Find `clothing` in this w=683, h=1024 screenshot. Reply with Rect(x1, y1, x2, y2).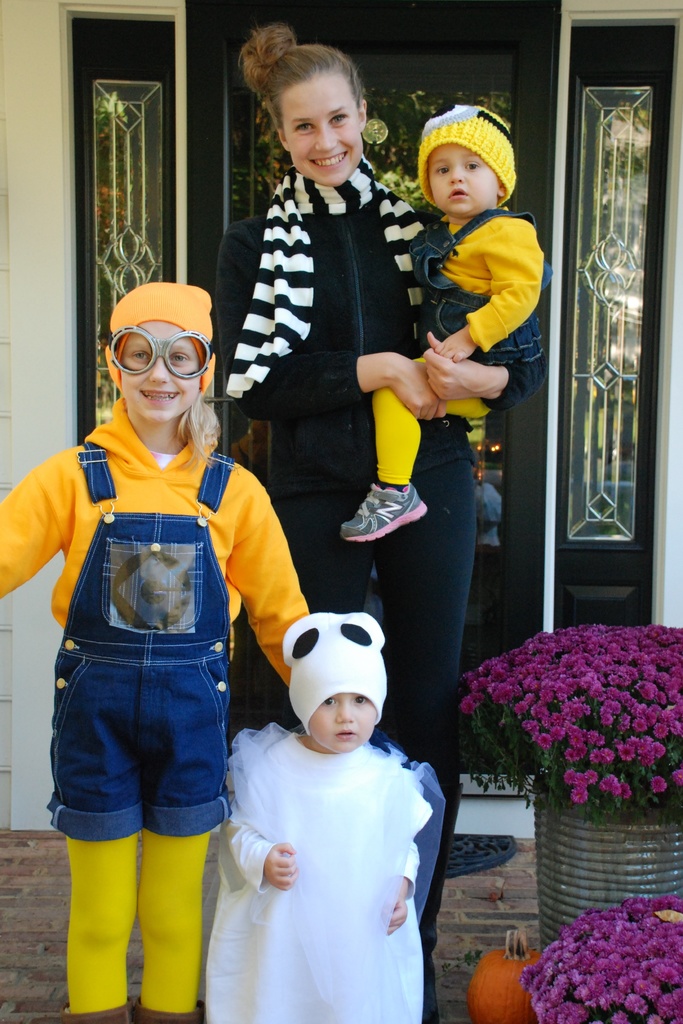
Rect(213, 147, 477, 984).
